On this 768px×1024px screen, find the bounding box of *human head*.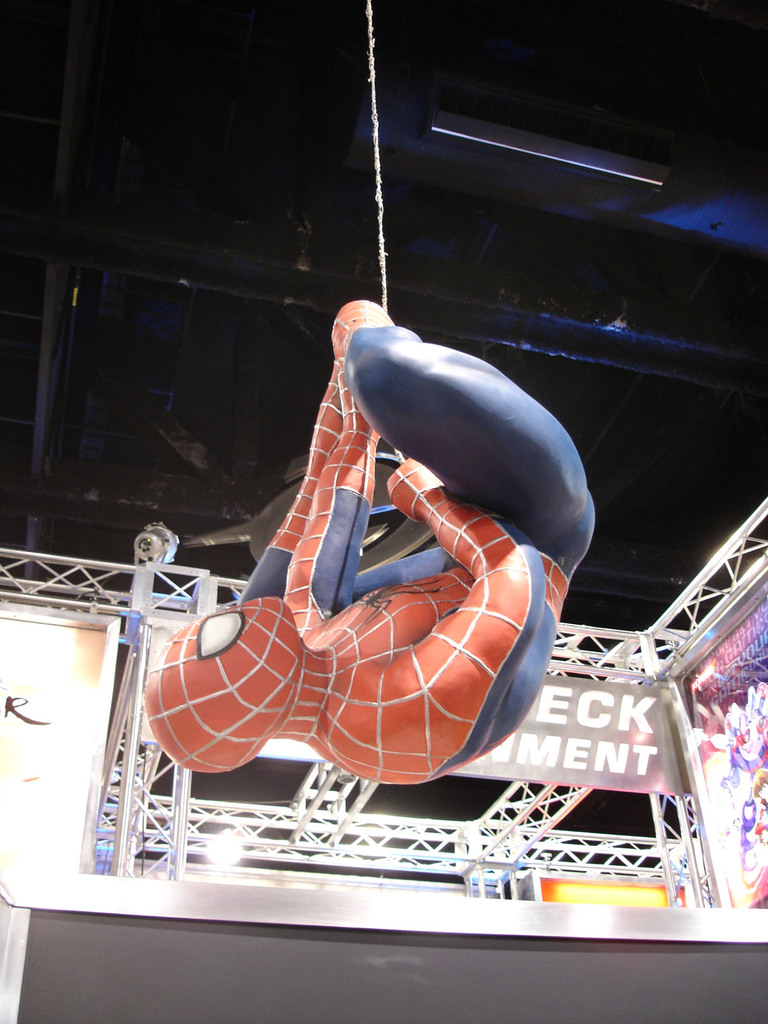
Bounding box: box(143, 593, 299, 767).
